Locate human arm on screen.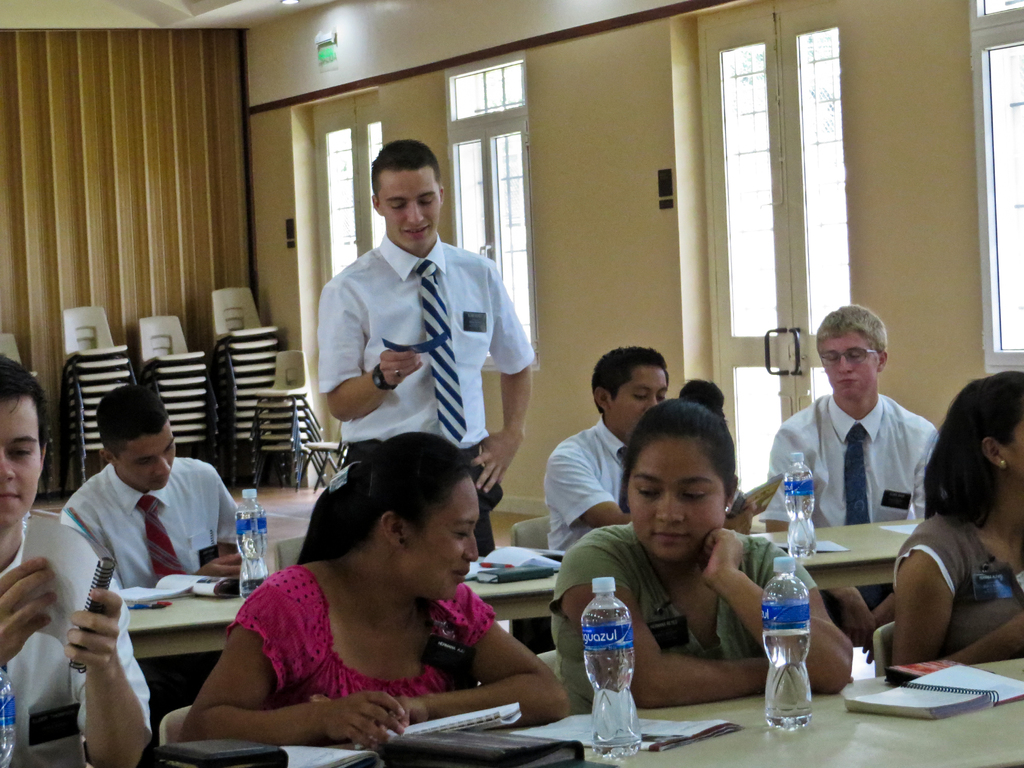
On screen at <box>864,424,947,633</box>.
